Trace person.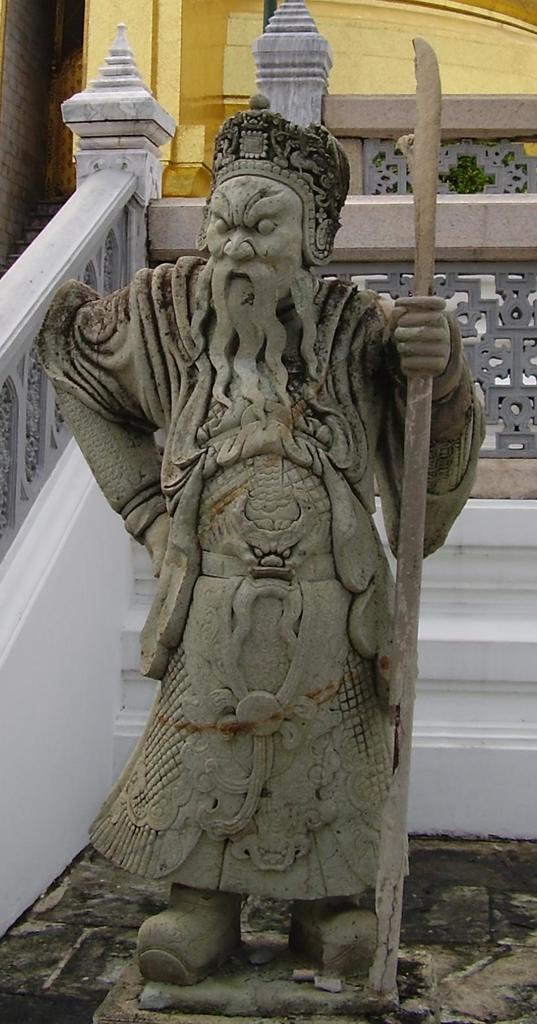
Traced to box(56, 119, 455, 989).
